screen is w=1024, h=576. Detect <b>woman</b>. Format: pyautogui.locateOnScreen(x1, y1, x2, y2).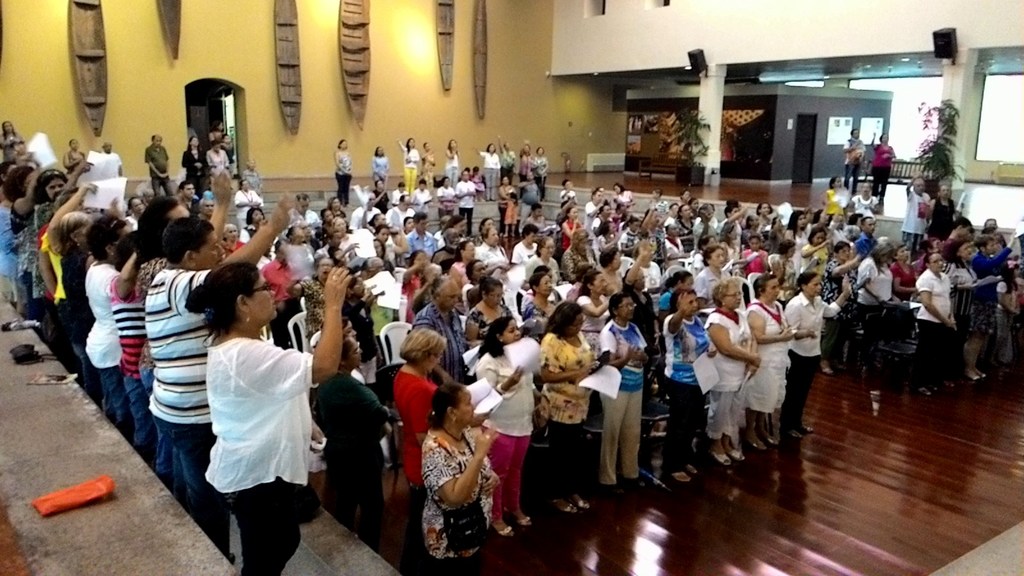
pyautogui.locateOnScreen(395, 139, 423, 196).
